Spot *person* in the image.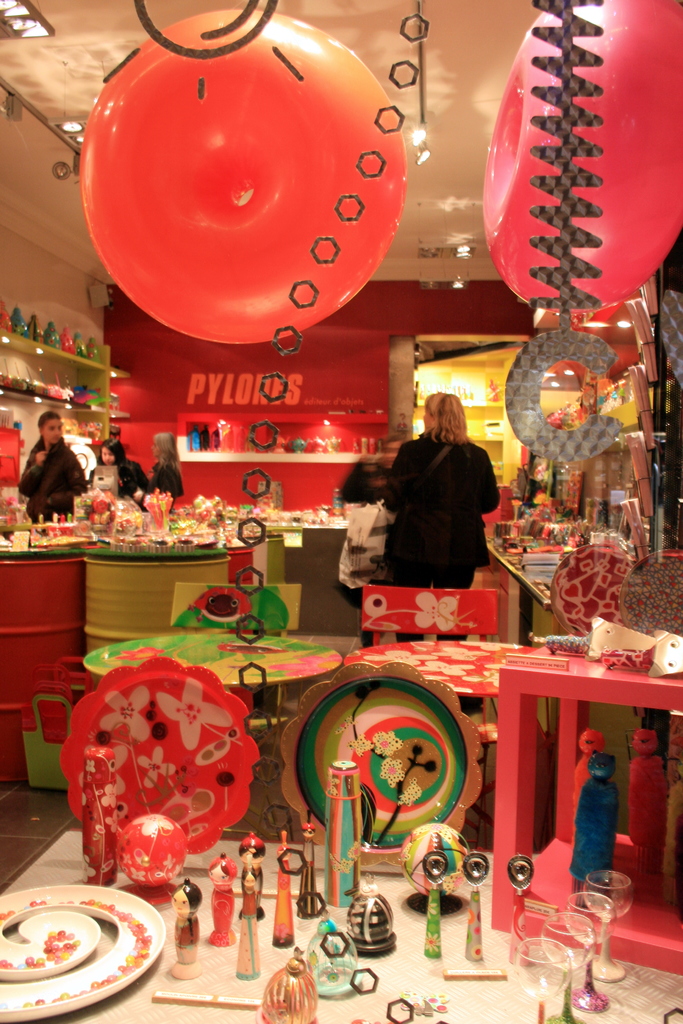
*person* found at [149, 439, 187, 502].
